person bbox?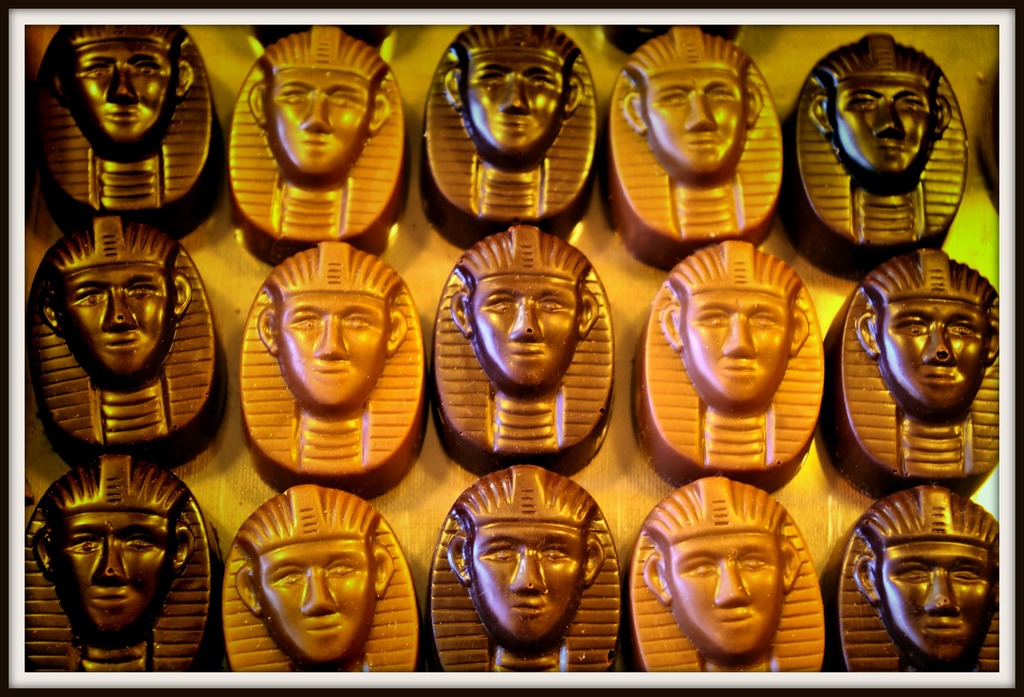
box=[637, 474, 803, 673]
